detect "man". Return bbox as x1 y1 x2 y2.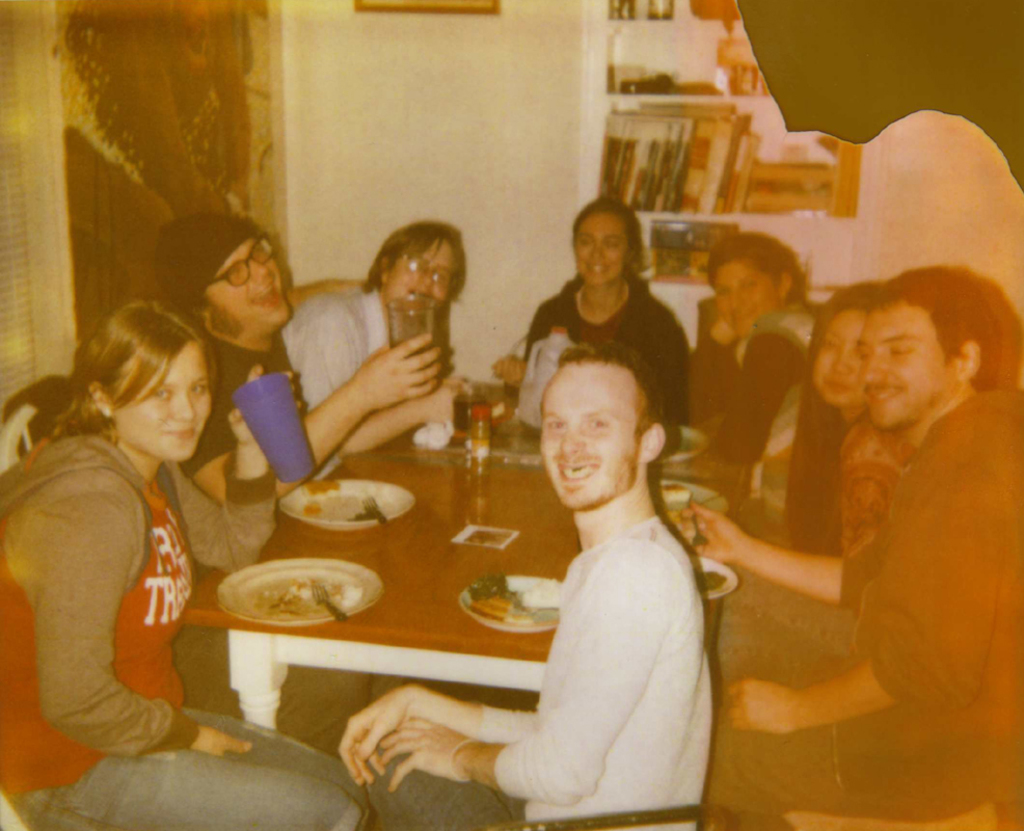
280 220 466 452.
